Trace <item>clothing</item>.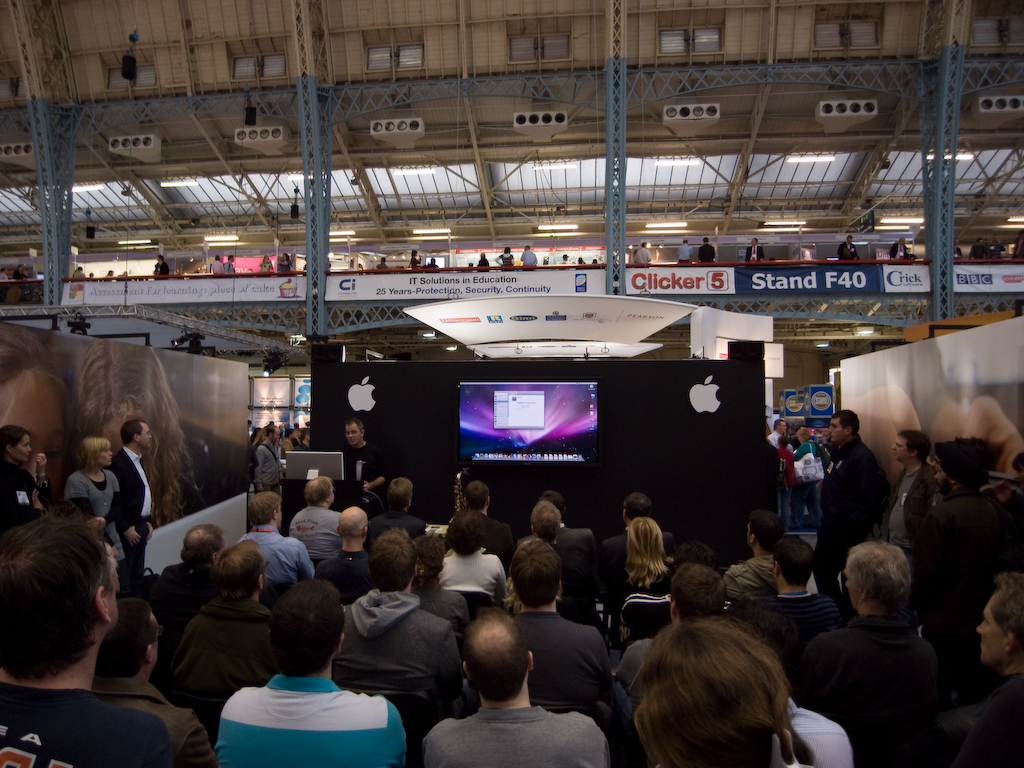
Traced to pyautogui.locateOnScreen(815, 422, 888, 546).
